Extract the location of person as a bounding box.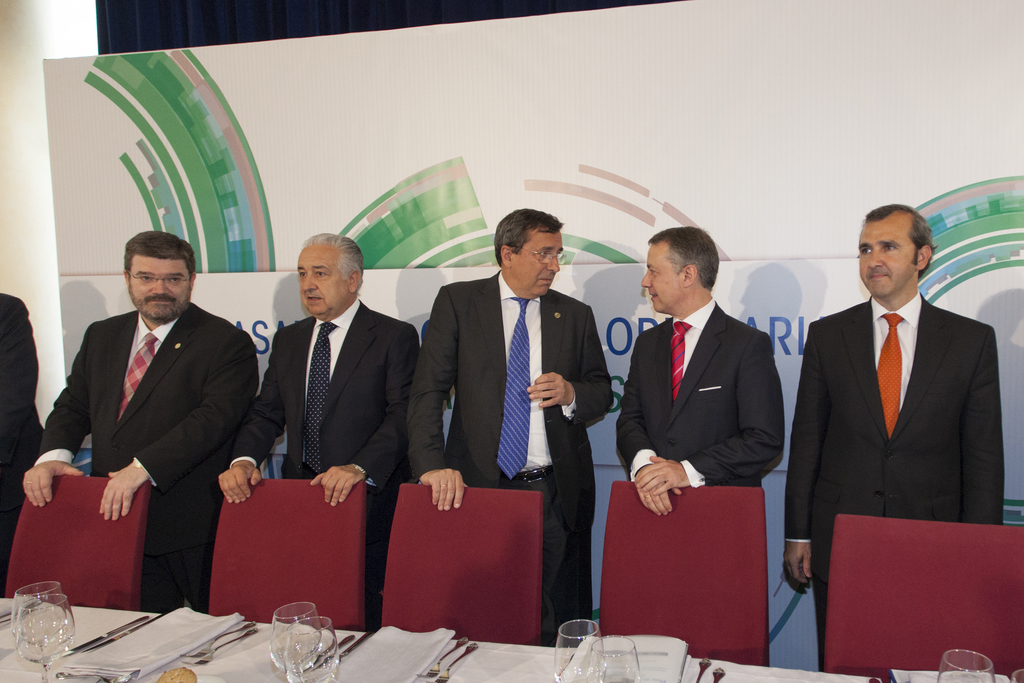
(410, 206, 618, 646).
